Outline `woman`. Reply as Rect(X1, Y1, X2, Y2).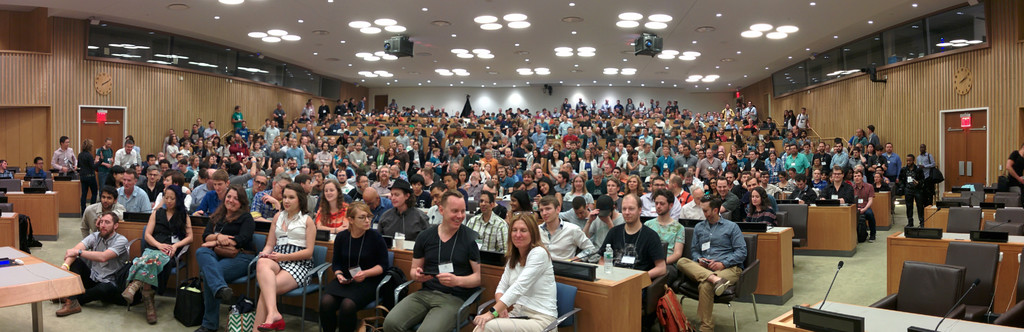
Rect(564, 173, 596, 214).
